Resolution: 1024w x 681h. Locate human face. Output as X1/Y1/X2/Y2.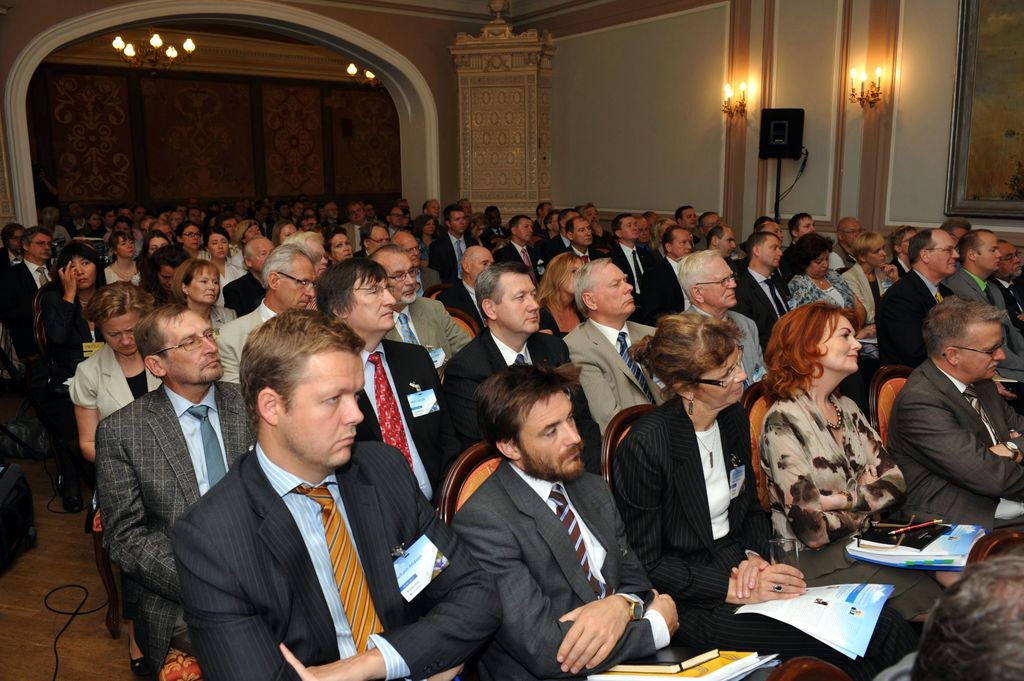
493/268/540/334.
